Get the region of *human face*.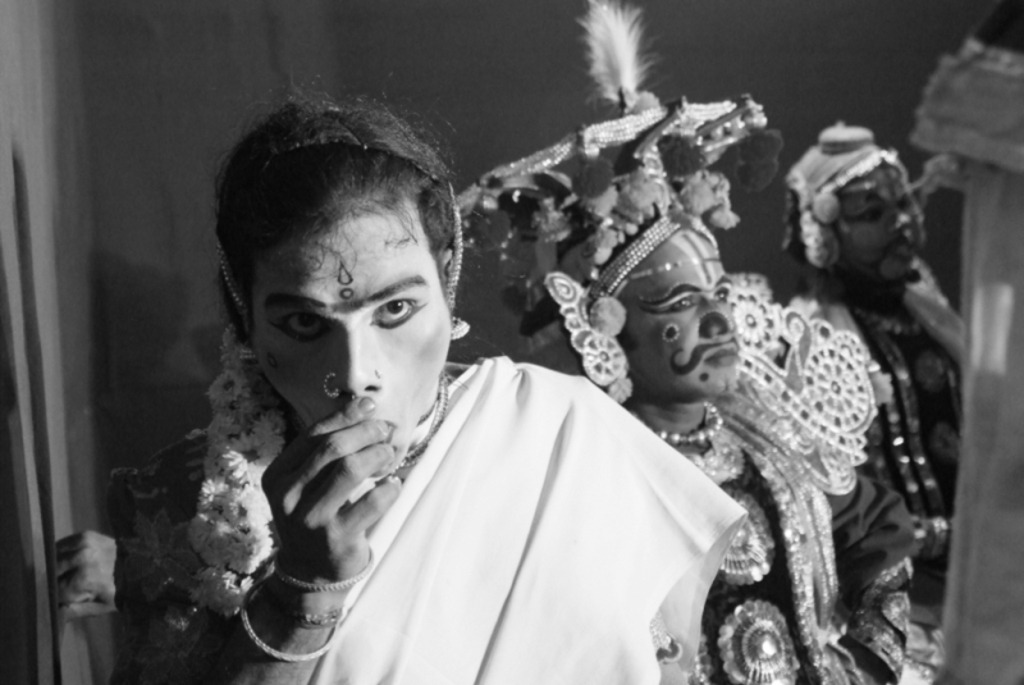
l=256, t=224, r=457, b=430.
